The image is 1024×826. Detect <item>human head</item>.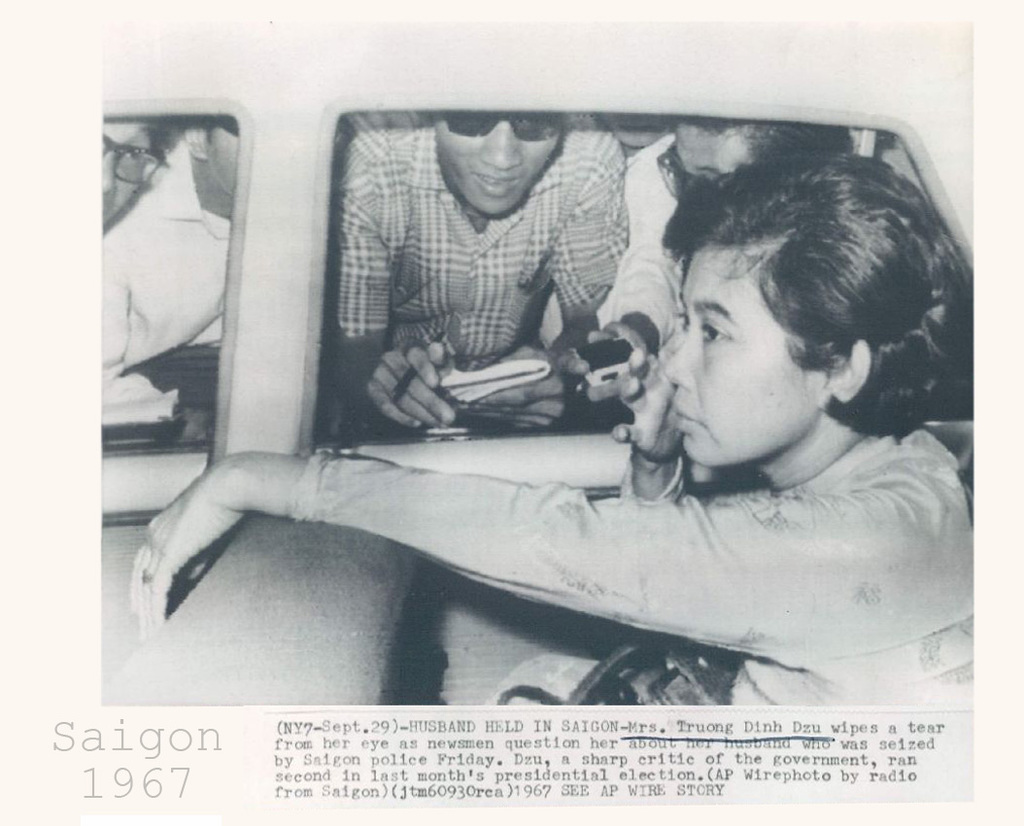
Detection: 627:146:962:490.
